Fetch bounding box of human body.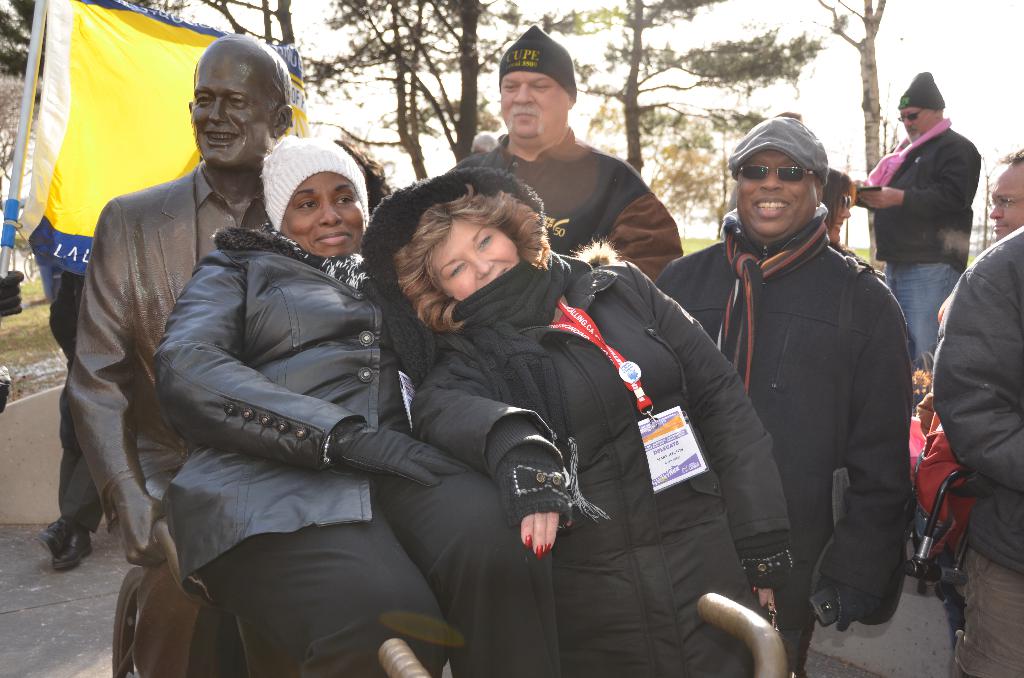
Bbox: rect(988, 152, 1023, 238).
